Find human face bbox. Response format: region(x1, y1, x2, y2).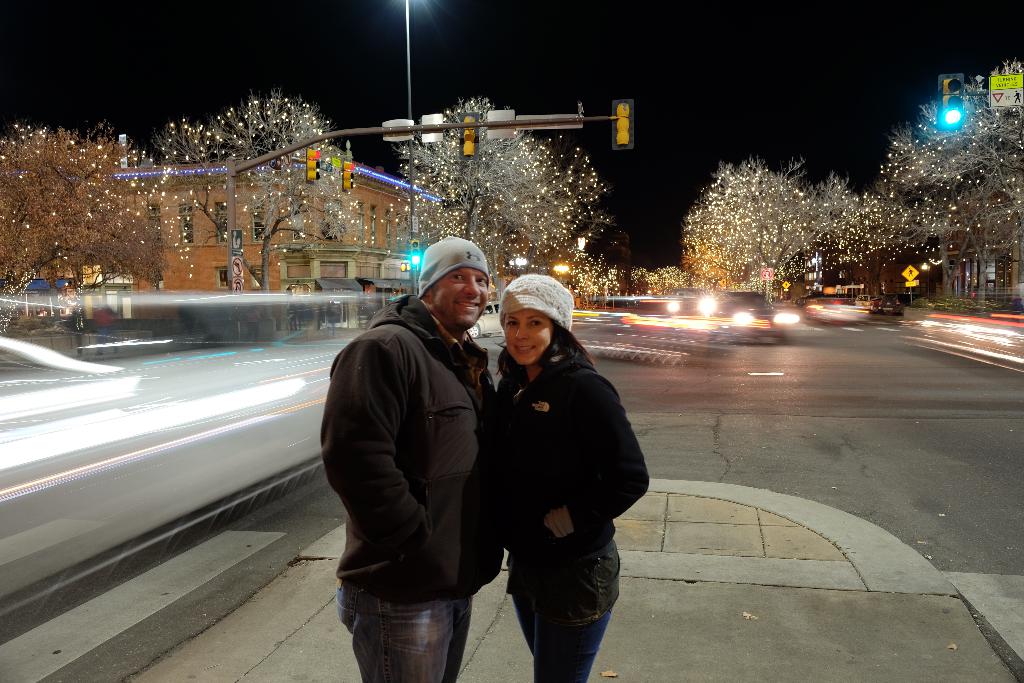
region(504, 313, 554, 367).
